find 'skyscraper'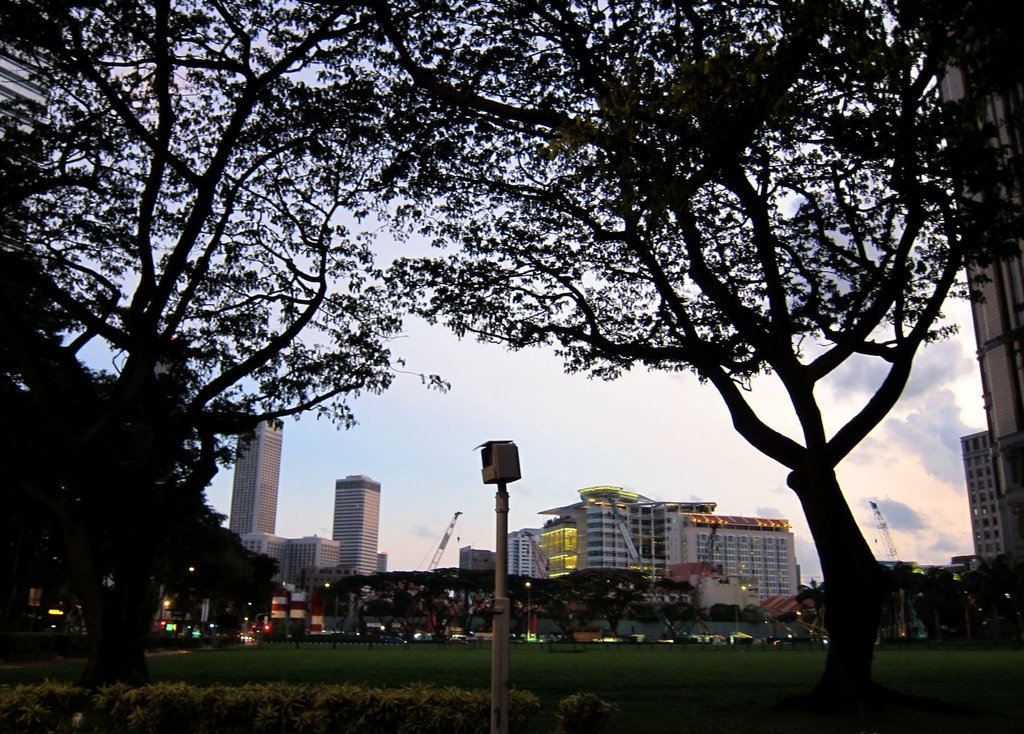
region(620, 480, 796, 593)
